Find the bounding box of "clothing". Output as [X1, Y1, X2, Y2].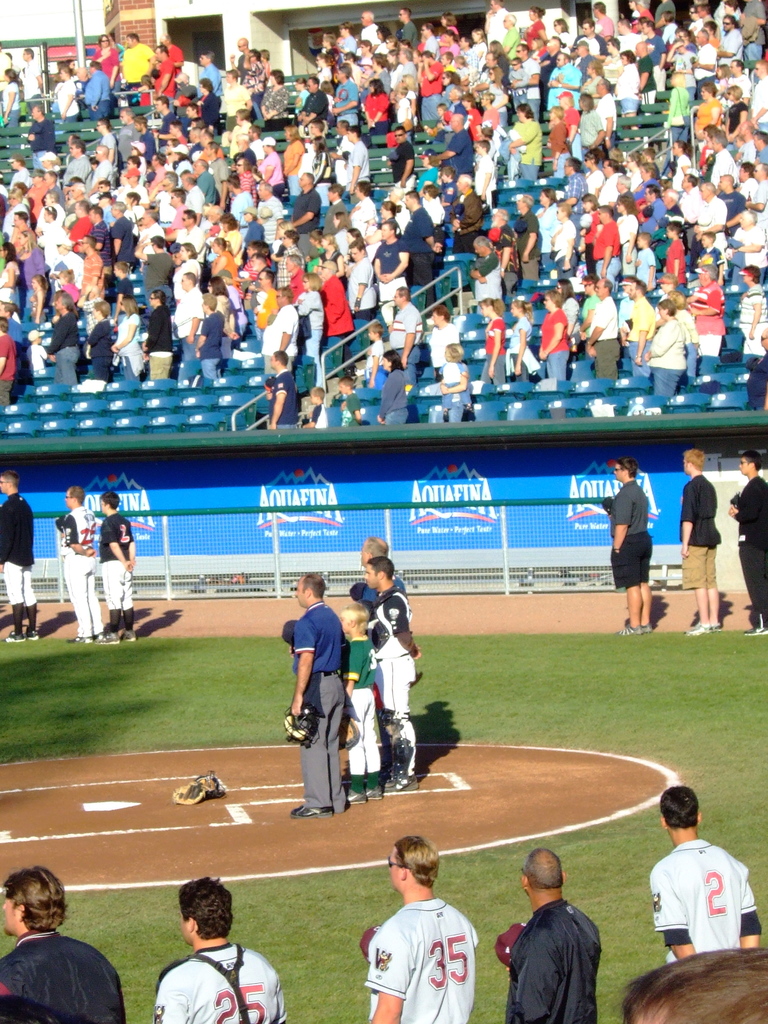
[148, 946, 293, 1023].
